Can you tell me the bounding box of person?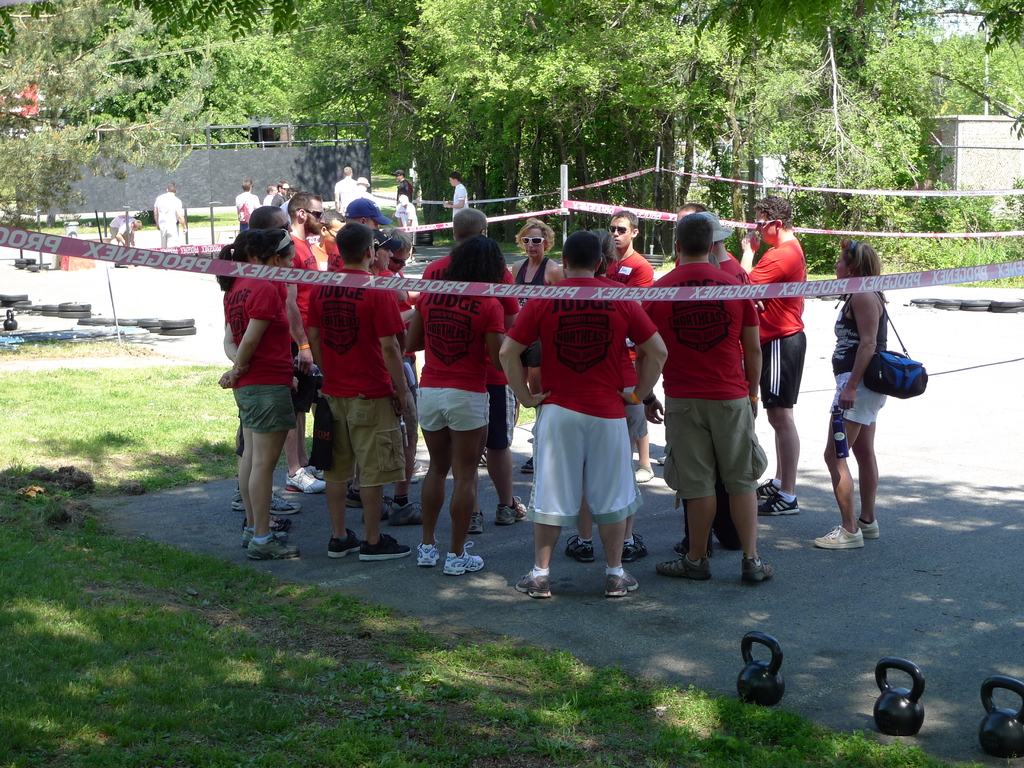
Rect(151, 180, 186, 252).
